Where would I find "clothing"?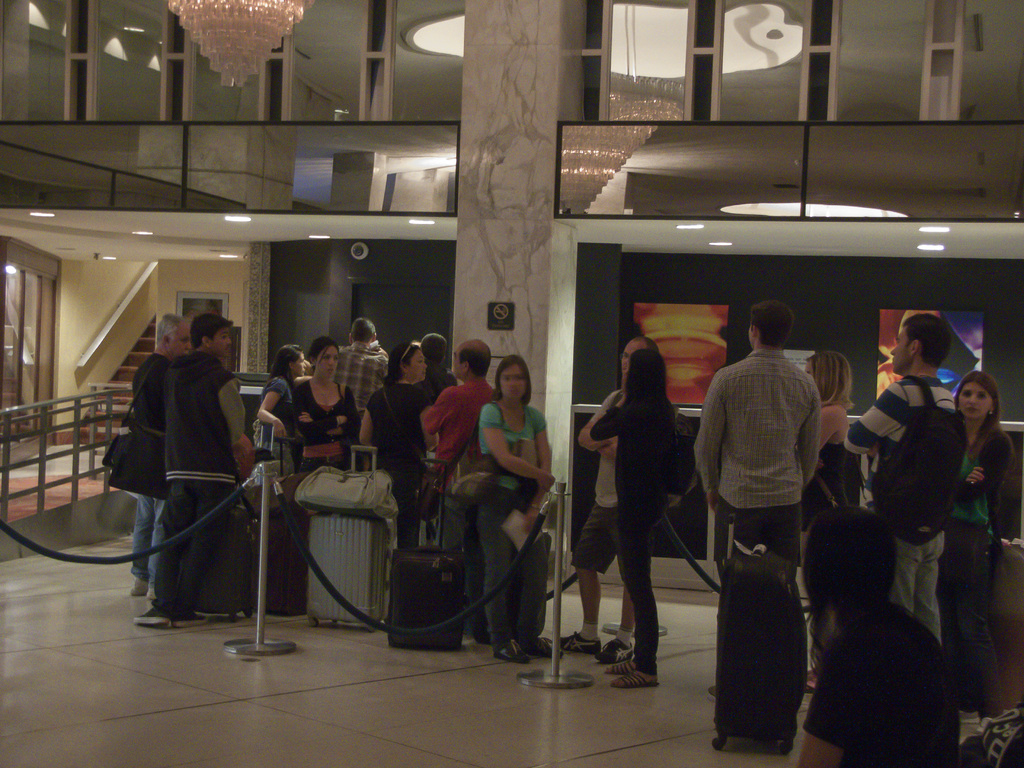
At box(161, 351, 244, 616).
